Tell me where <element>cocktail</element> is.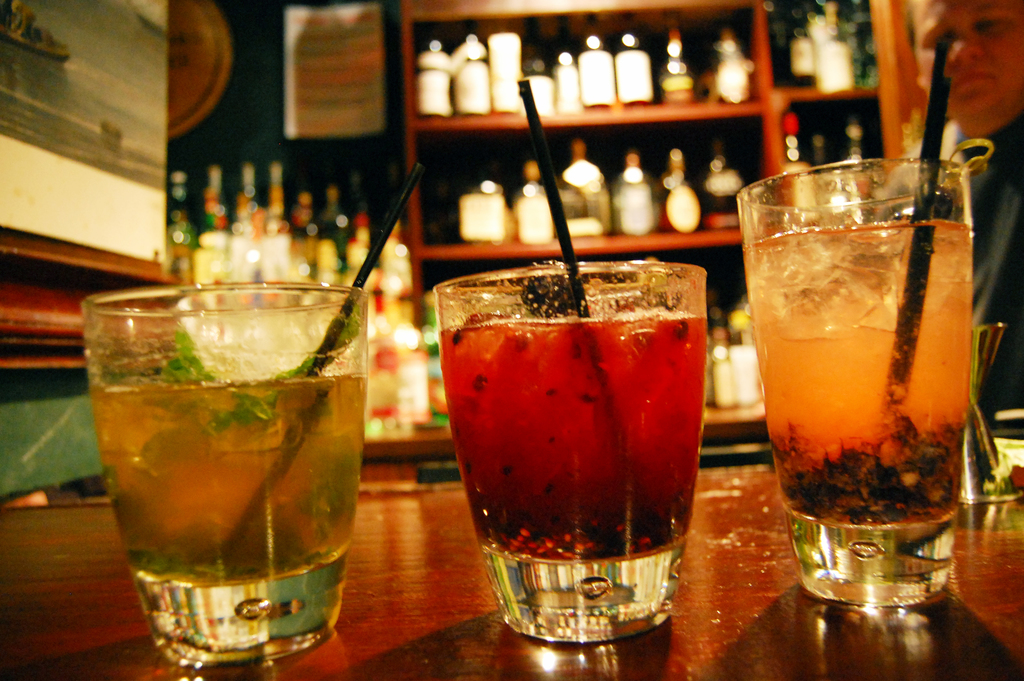
<element>cocktail</element> is at bbox=[429, 69, 707, 652].
